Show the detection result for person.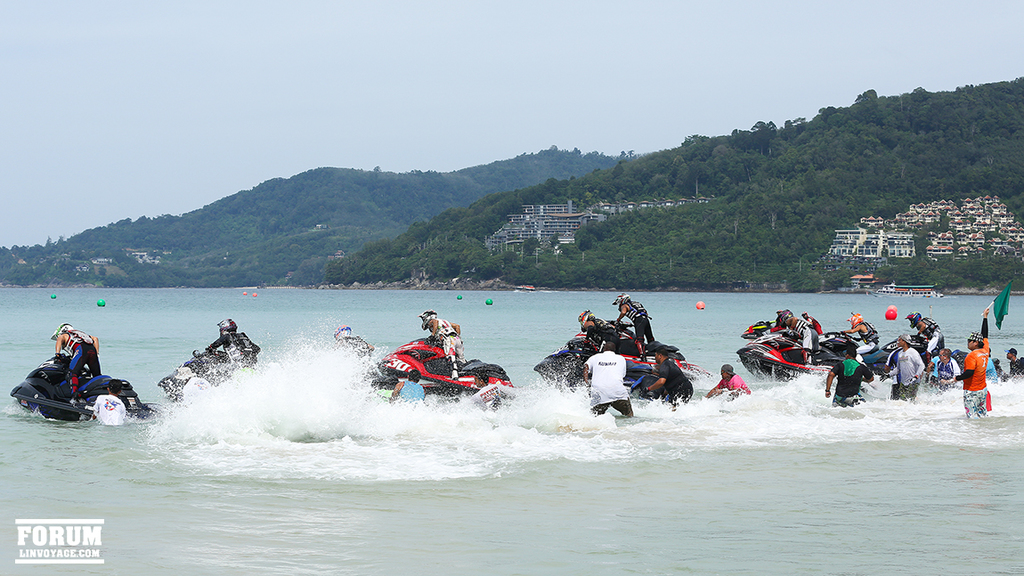
select_region(577, 338, 639, 414).
